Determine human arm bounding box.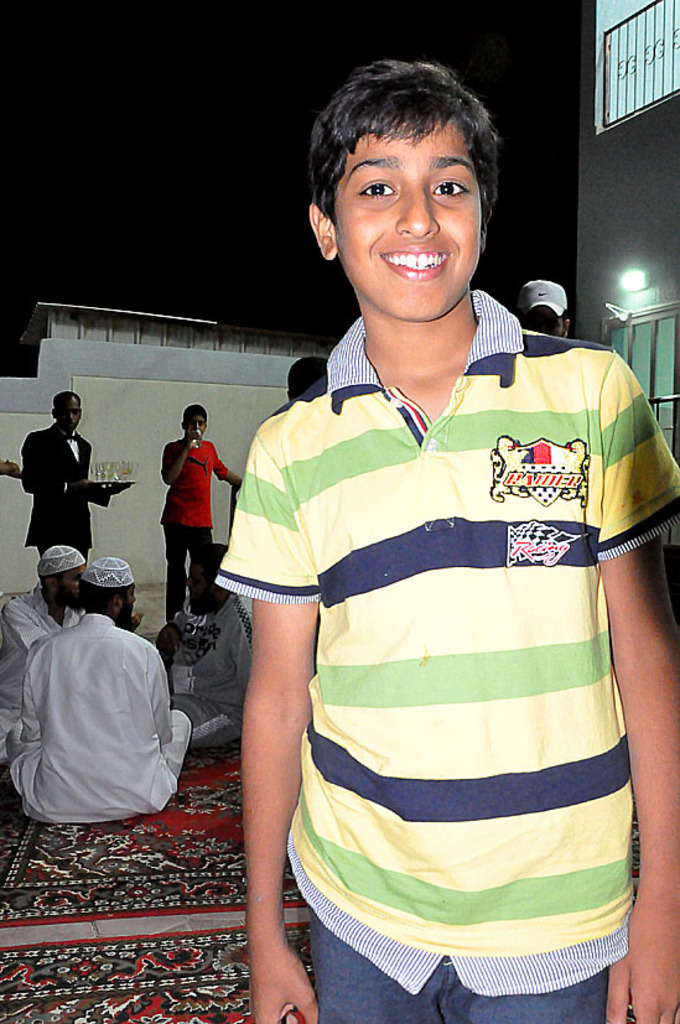
Determined: crop(207, 478, 338, 976).
